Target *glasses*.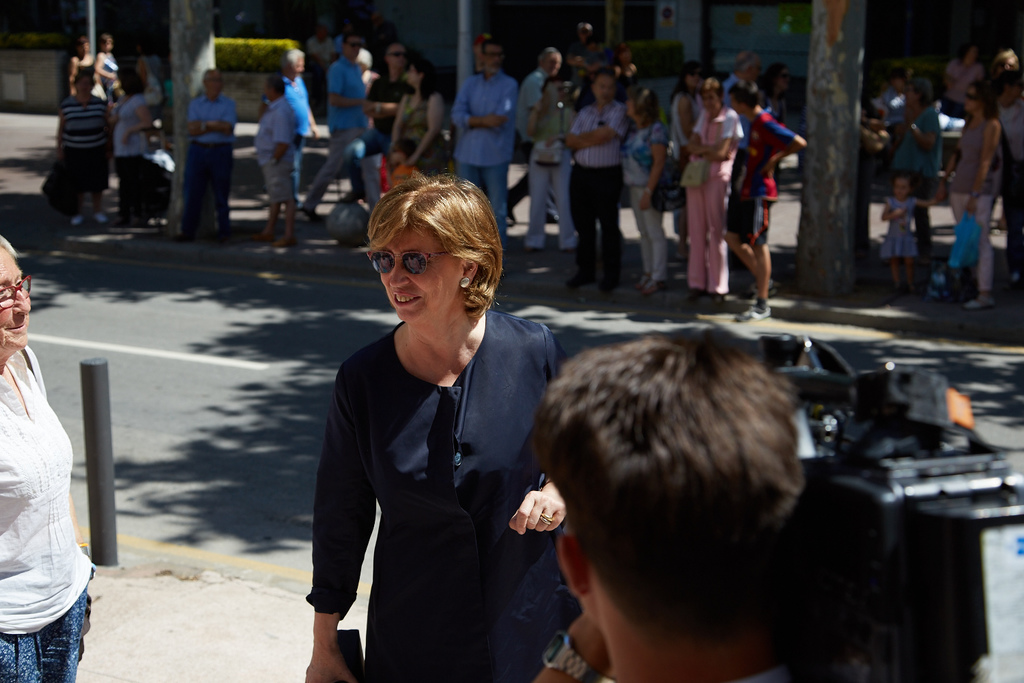
Target region: 383:51:405:63.
